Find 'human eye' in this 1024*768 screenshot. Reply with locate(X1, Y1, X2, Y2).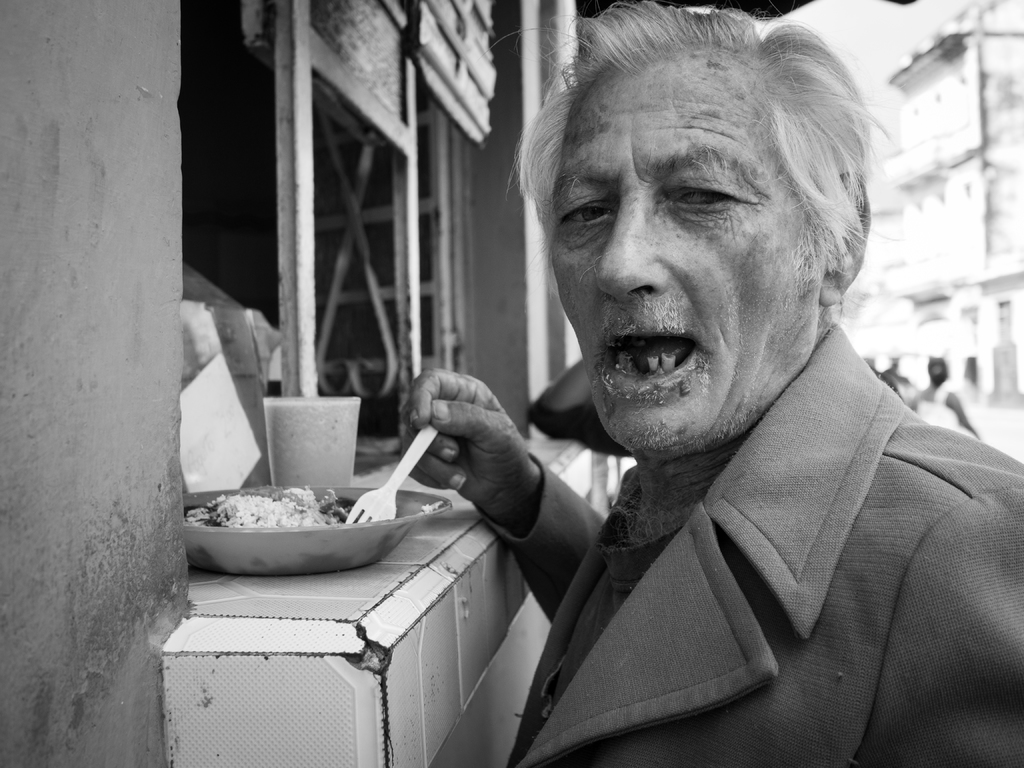
locate(658, 171, 748, 225).
